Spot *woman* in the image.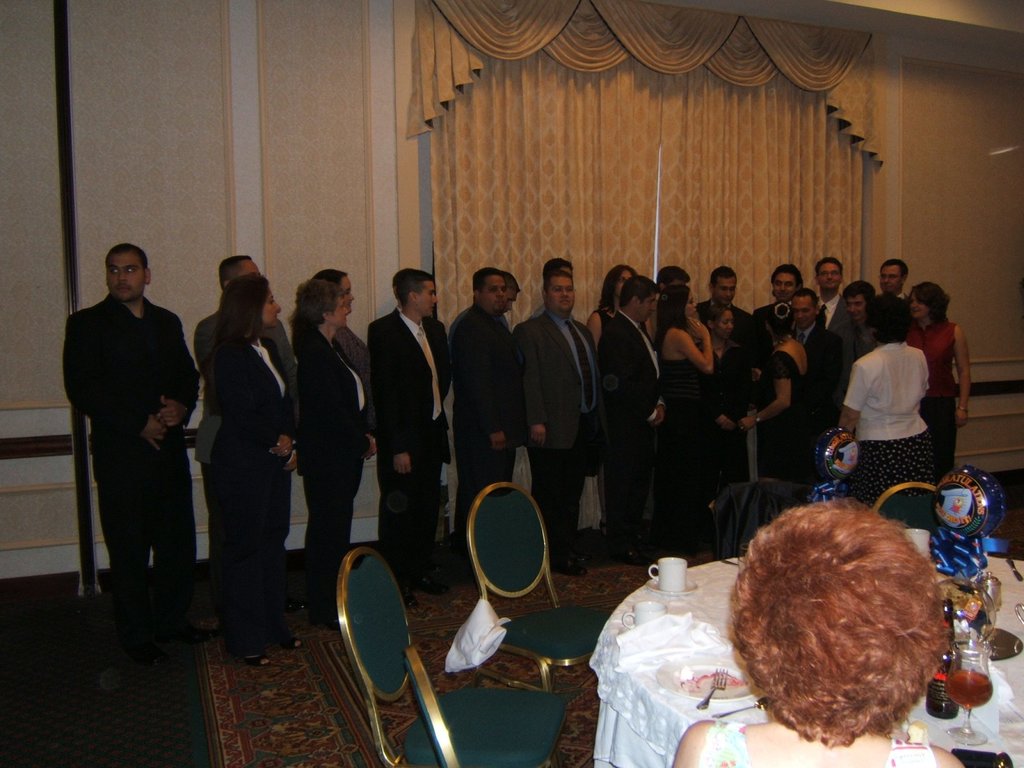
*woman* found at 902/281/972/474.
